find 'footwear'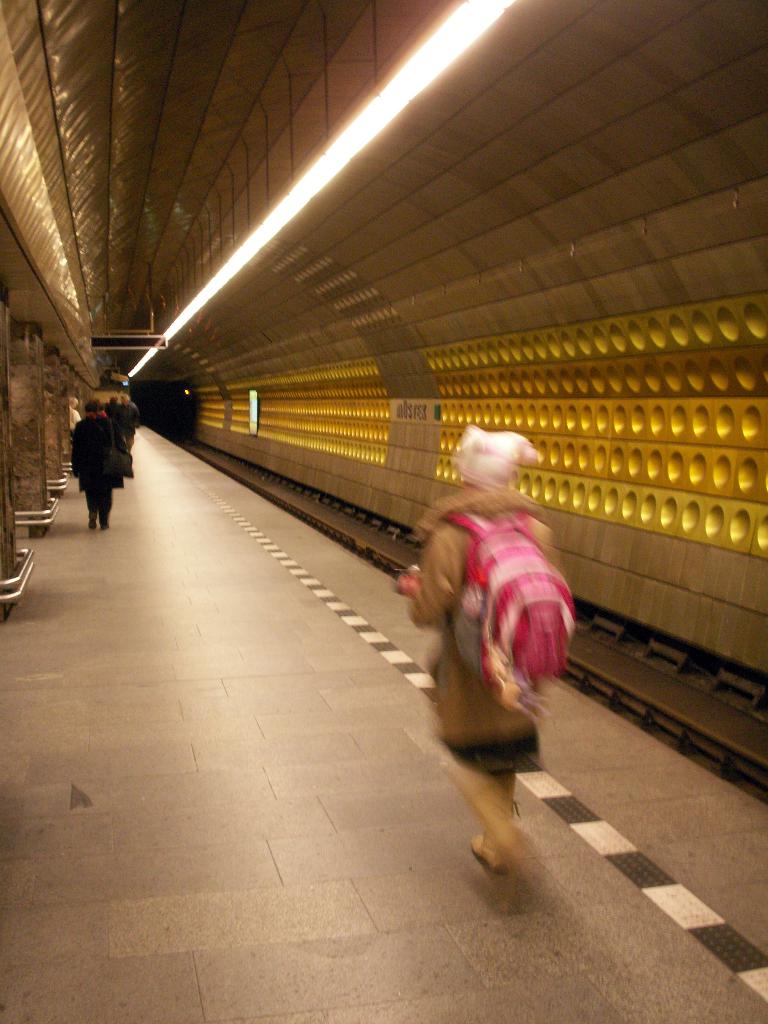
rect(460, 830, 507, 879)
